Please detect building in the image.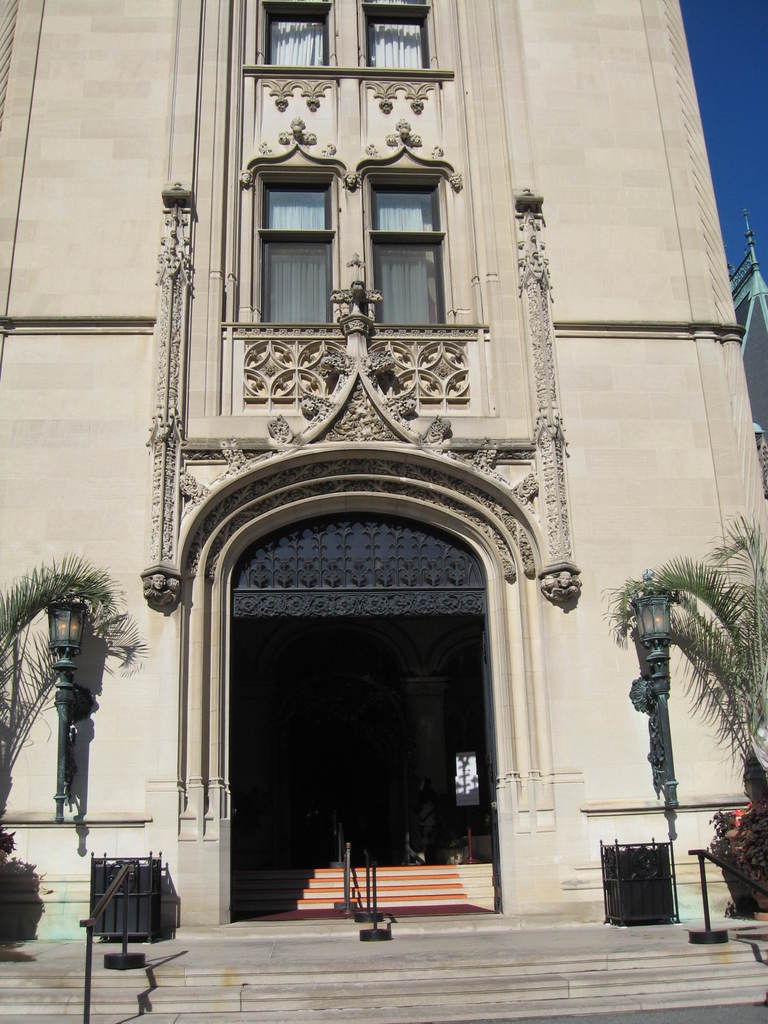
[0, 0, 767, 1023].
